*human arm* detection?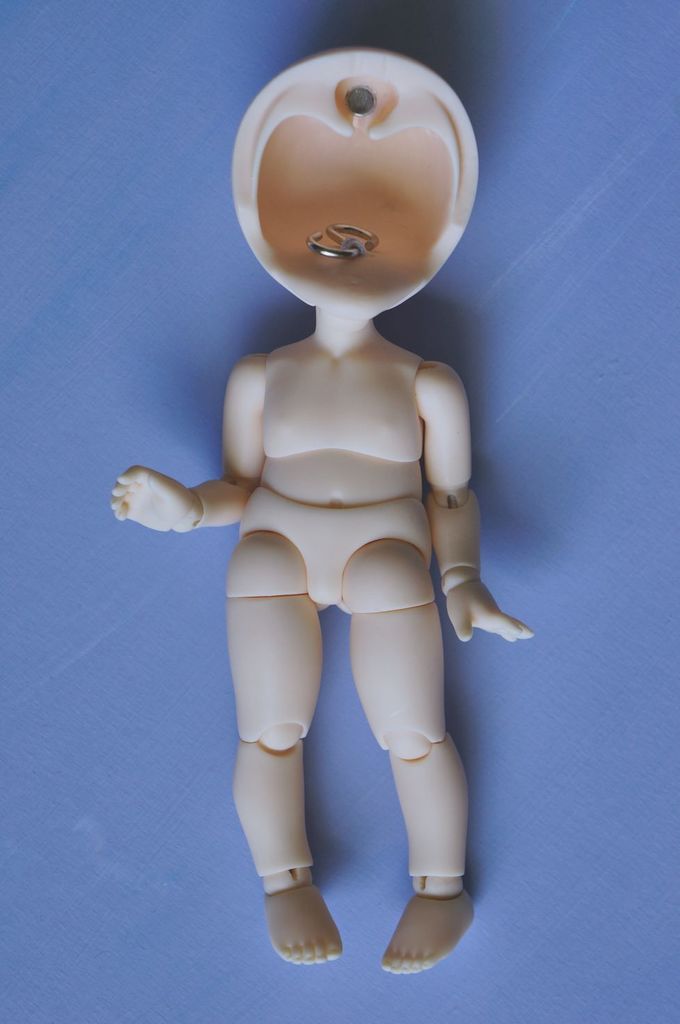
box=[97, 348, 267, 536]
